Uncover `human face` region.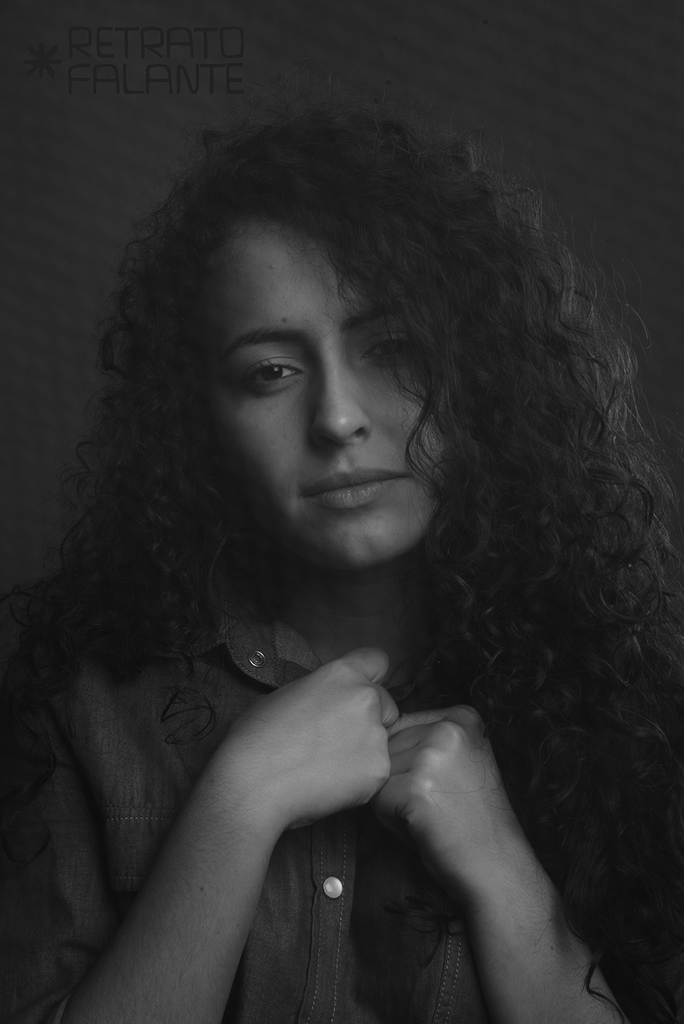
Uncovered: 176 189 463 569.
